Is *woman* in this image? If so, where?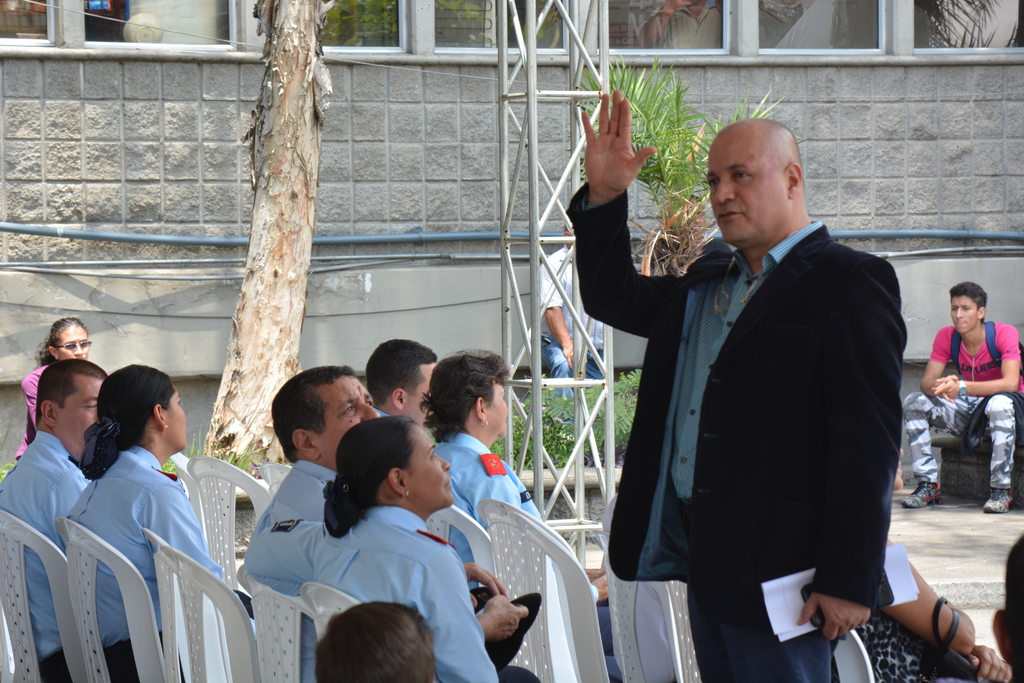
Yes, at BBox(243, 414, 503, 682).
